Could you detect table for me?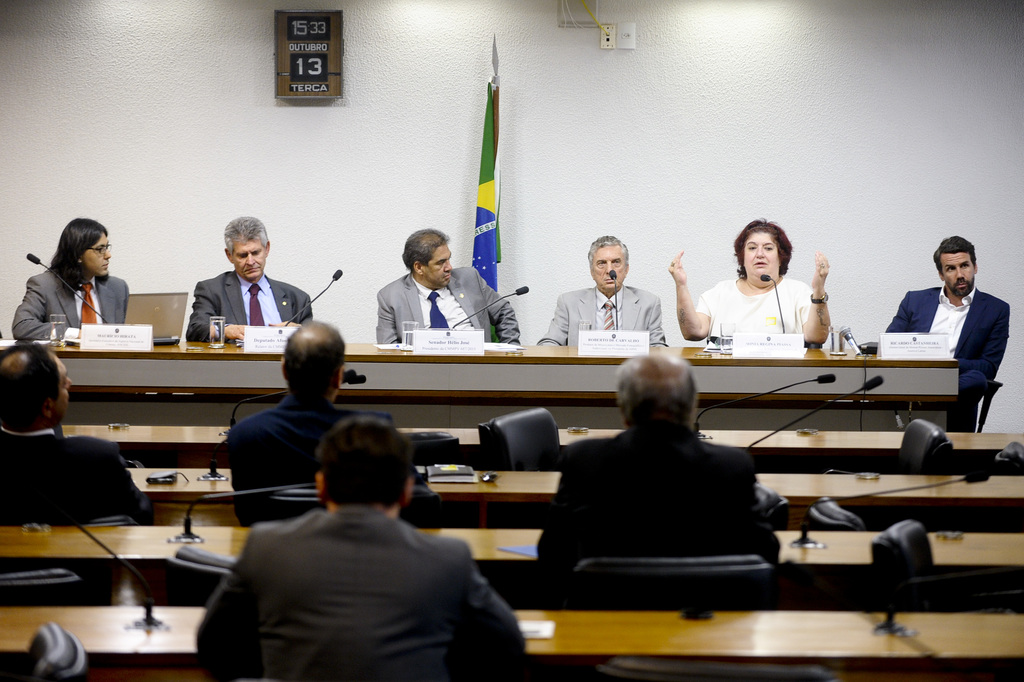
Detection result: [60,418,1023,466].
